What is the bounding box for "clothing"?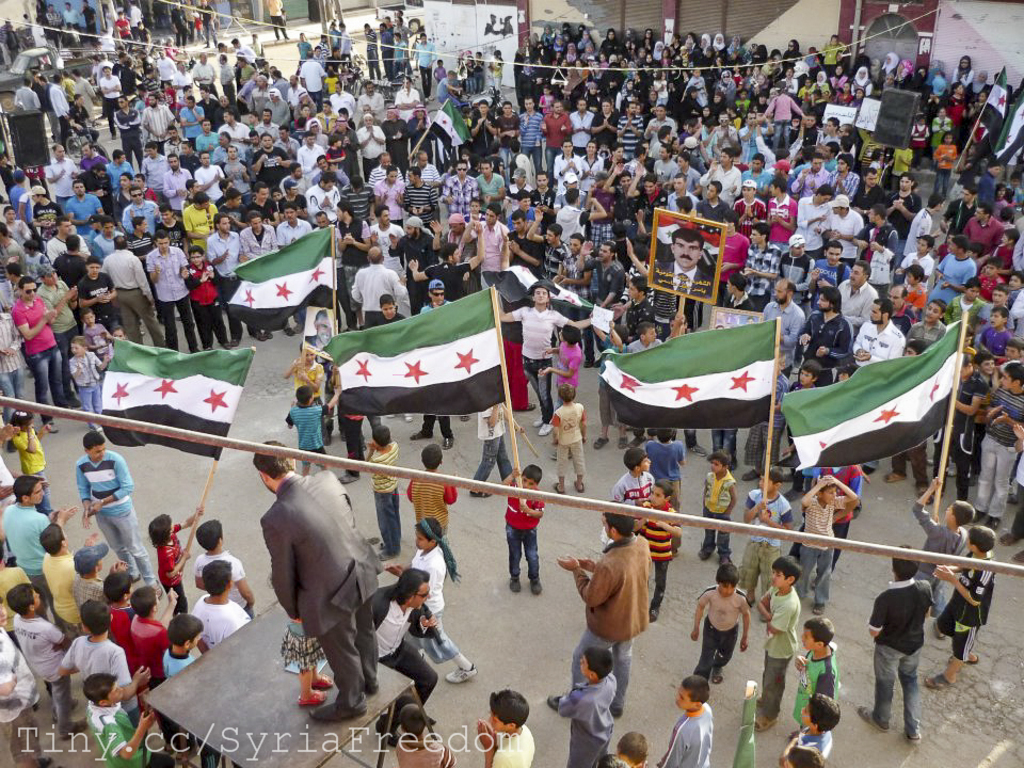
region(770, 193, 793, 239).
